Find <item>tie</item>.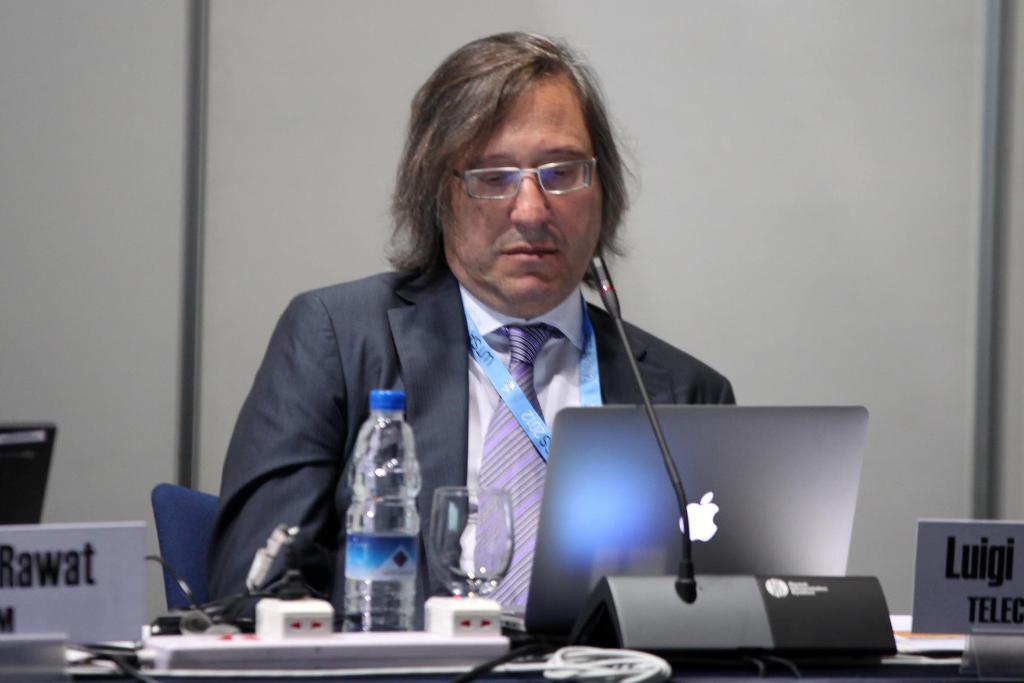
locate(474, 320, 565, 607).
